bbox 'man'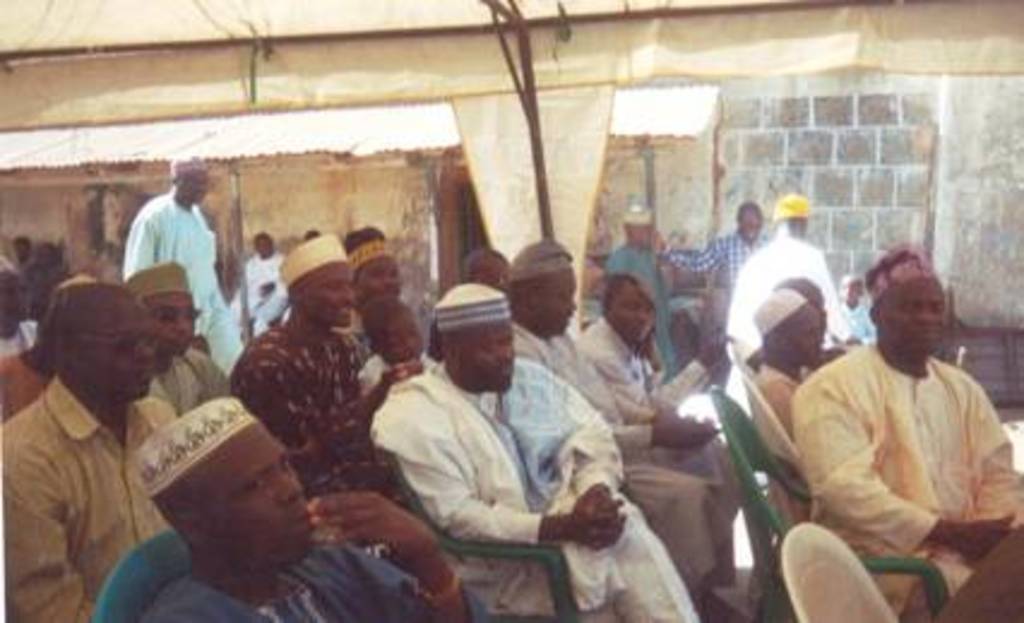
(118, 152, 245, 382)
